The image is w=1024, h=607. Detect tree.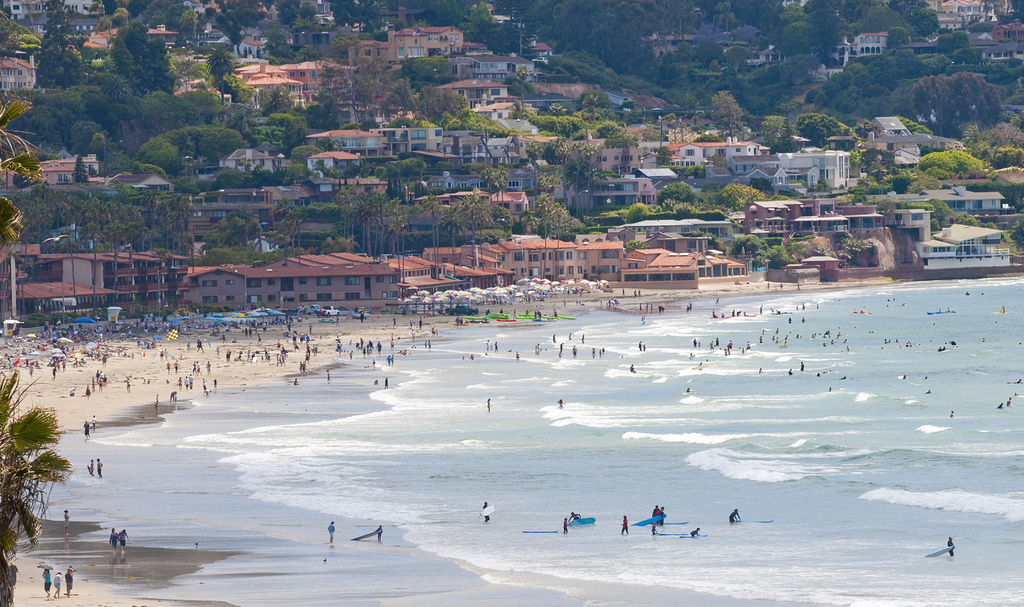
Detection: Rect(888, 26, 902, 50).
